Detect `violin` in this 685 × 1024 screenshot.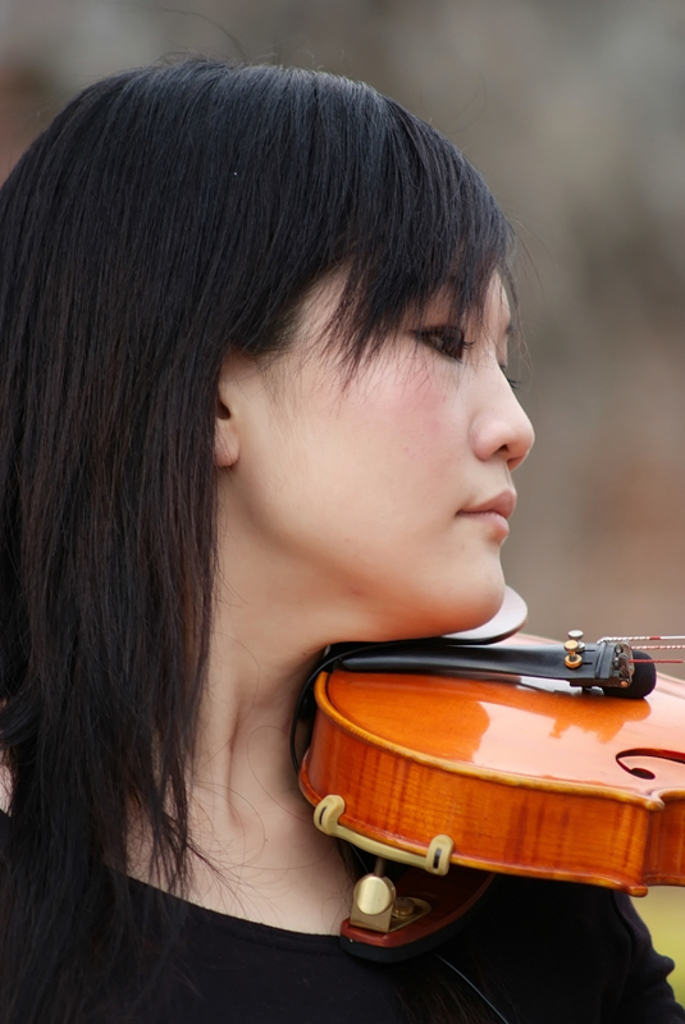
Detection: <box>297,570,684,904</box>.
